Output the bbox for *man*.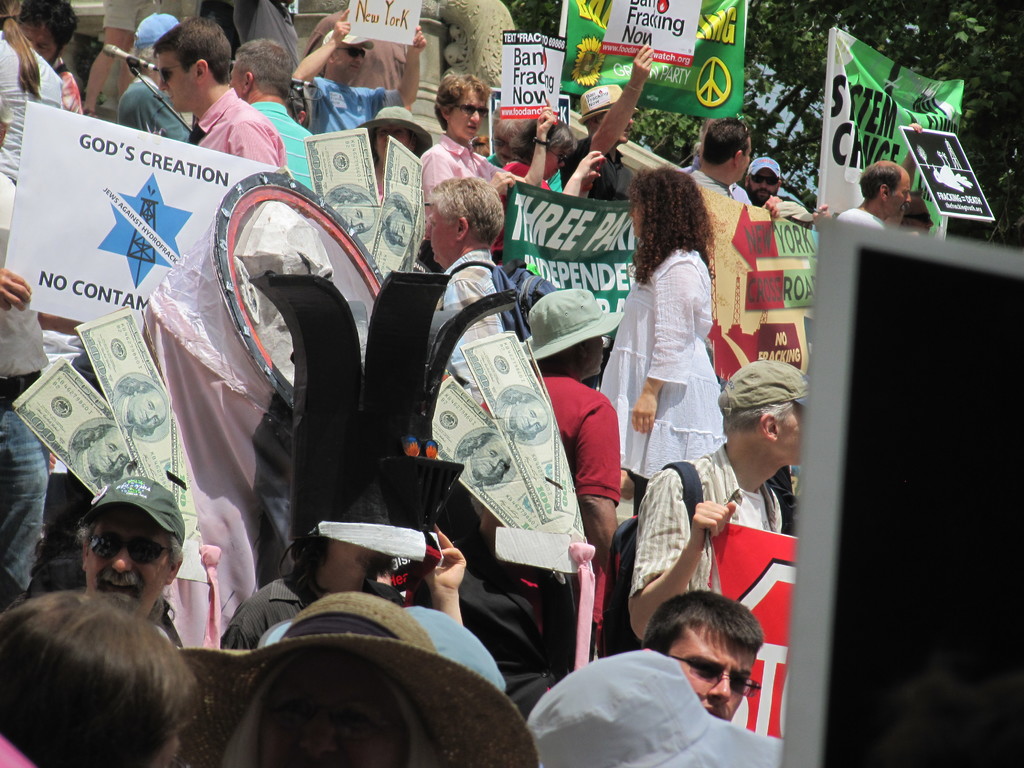
902, 190, 936, 237.
